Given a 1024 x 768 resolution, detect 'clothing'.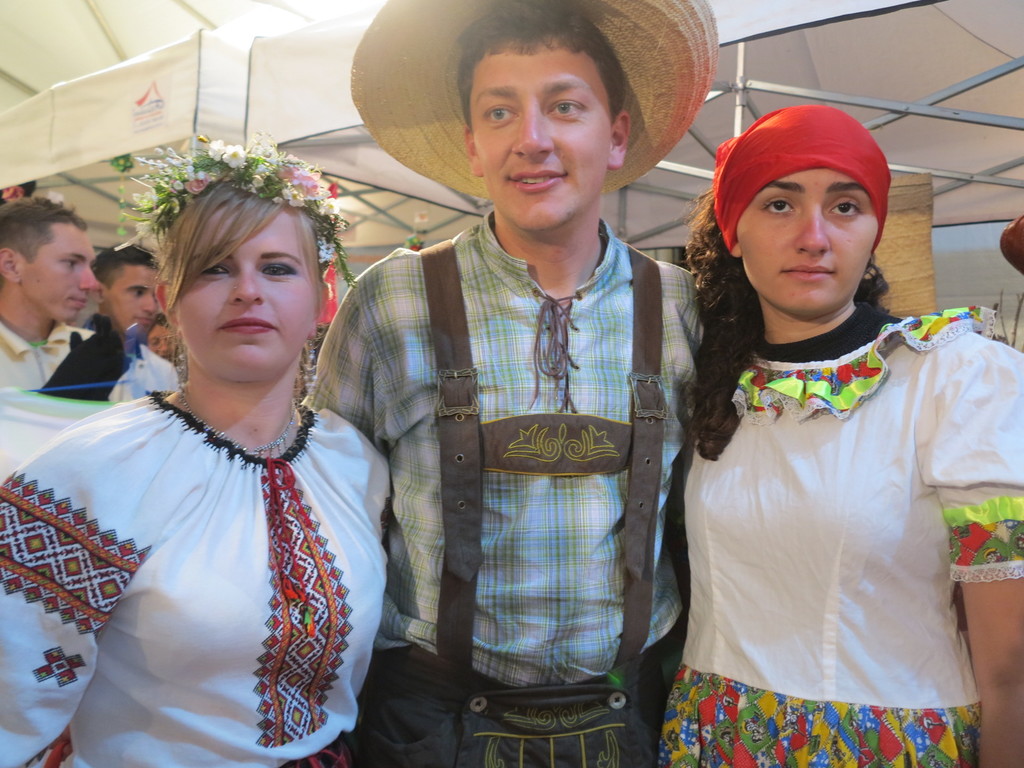
left=104, top=343, right=184, bottom=412.
